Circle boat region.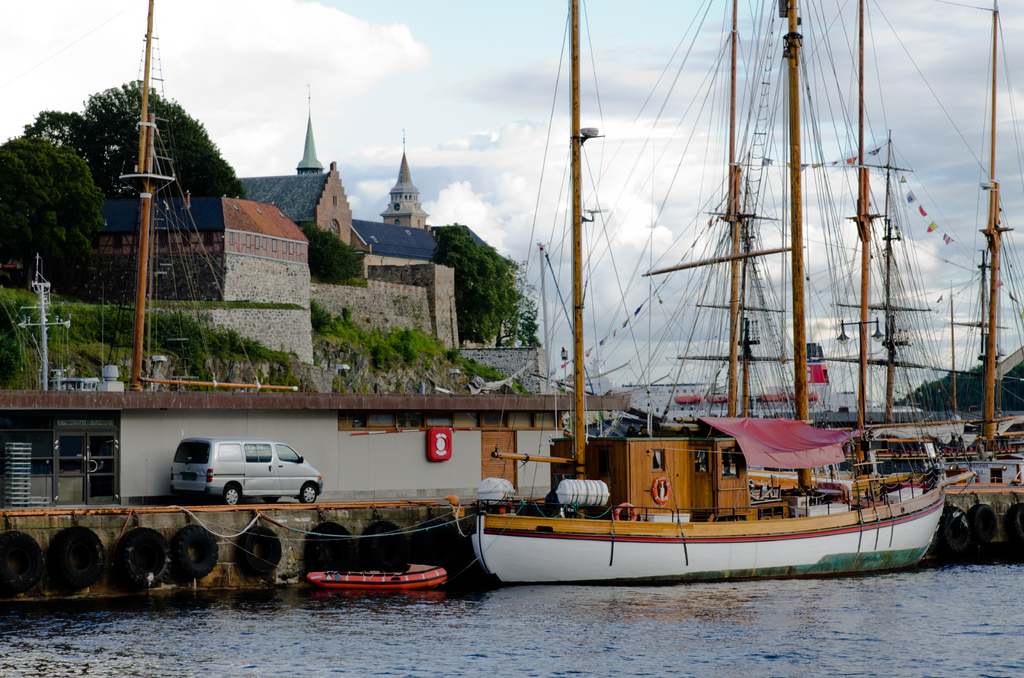
Region: locate(445, 0, 982, 588).
